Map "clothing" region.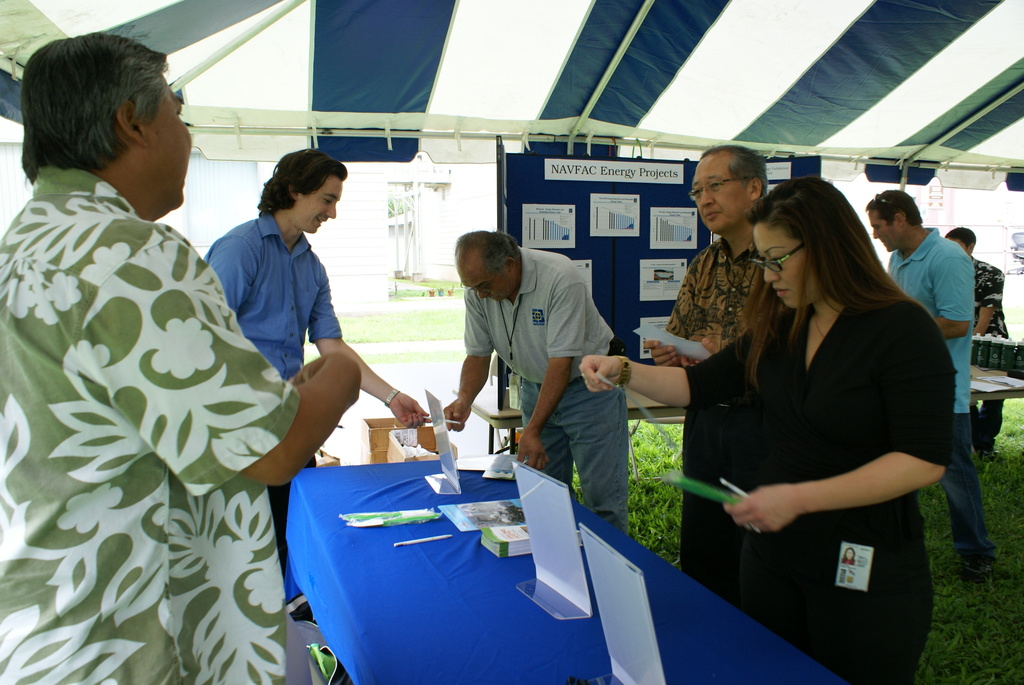
Mapped to box=[887, 220, 1003, 571].
